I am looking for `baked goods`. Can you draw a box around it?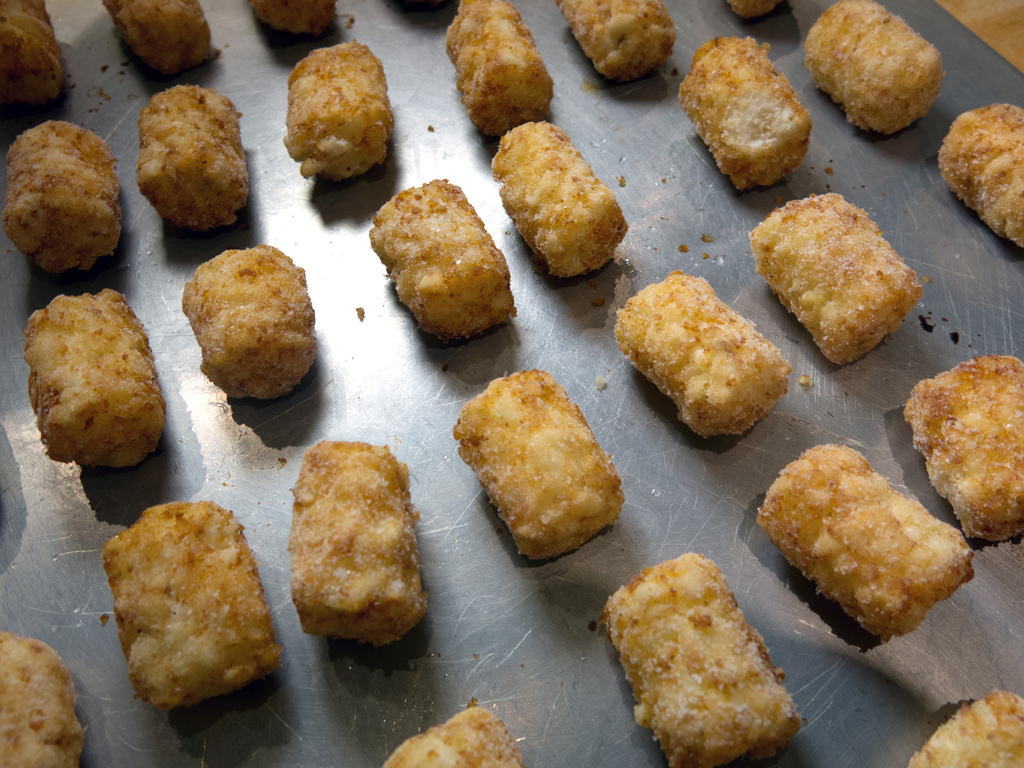
Sure, the bounding box is left=595, top=553, right=803, bottom=767.
